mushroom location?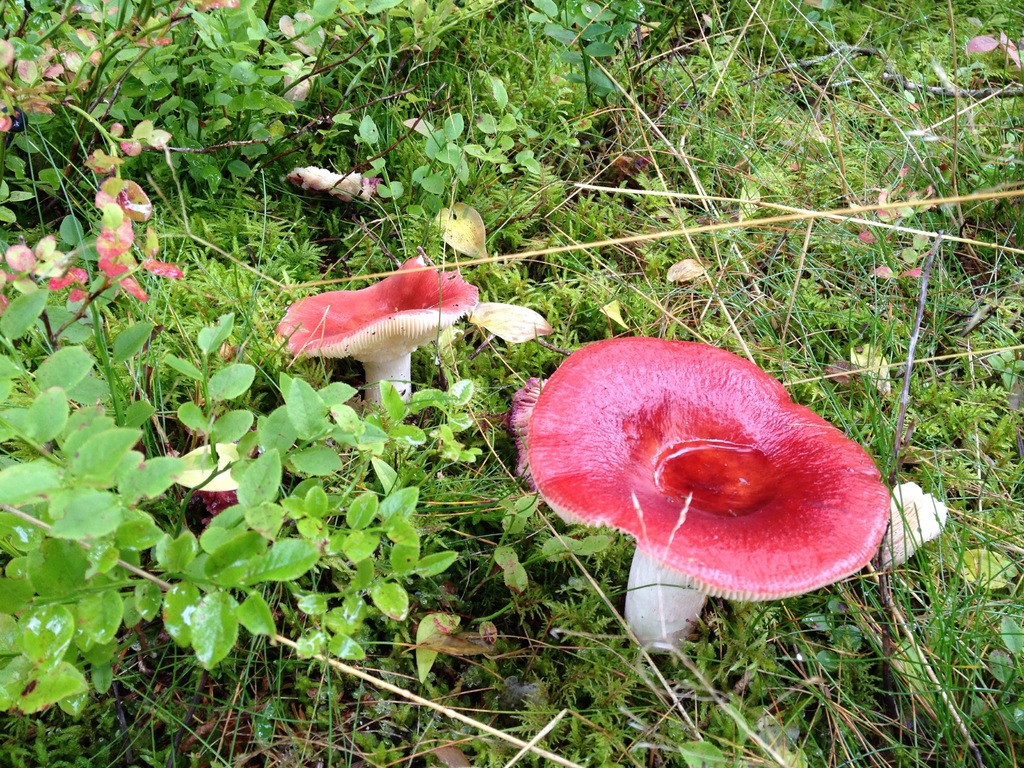
BBox(284, 166, 382, 201)
